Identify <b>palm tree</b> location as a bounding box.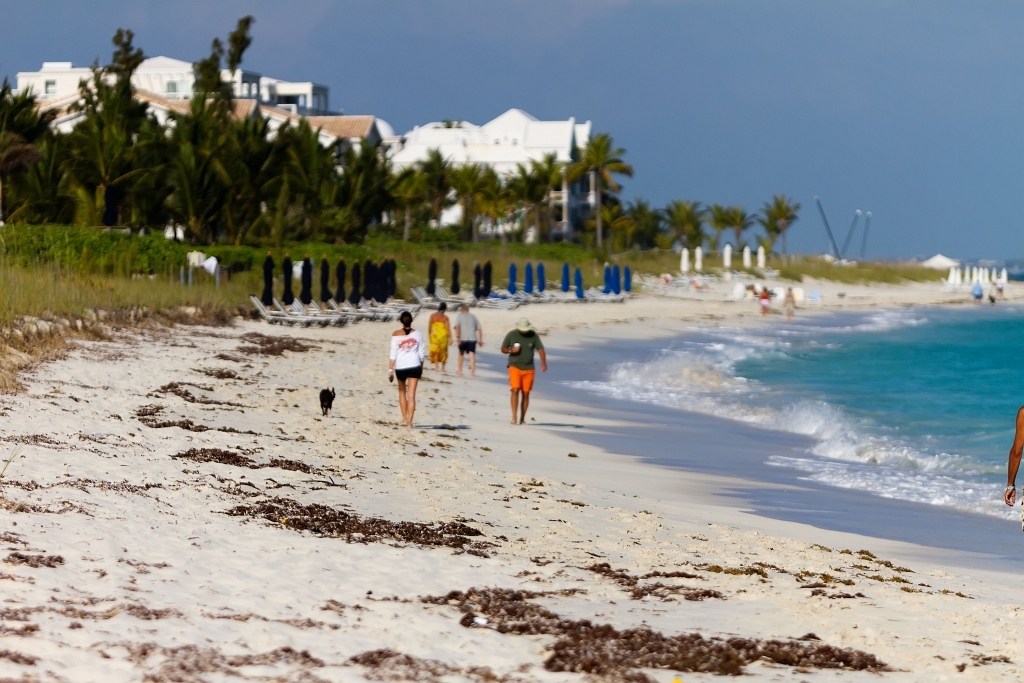
(x1=321, y1=133, x2=383, y2=225).
